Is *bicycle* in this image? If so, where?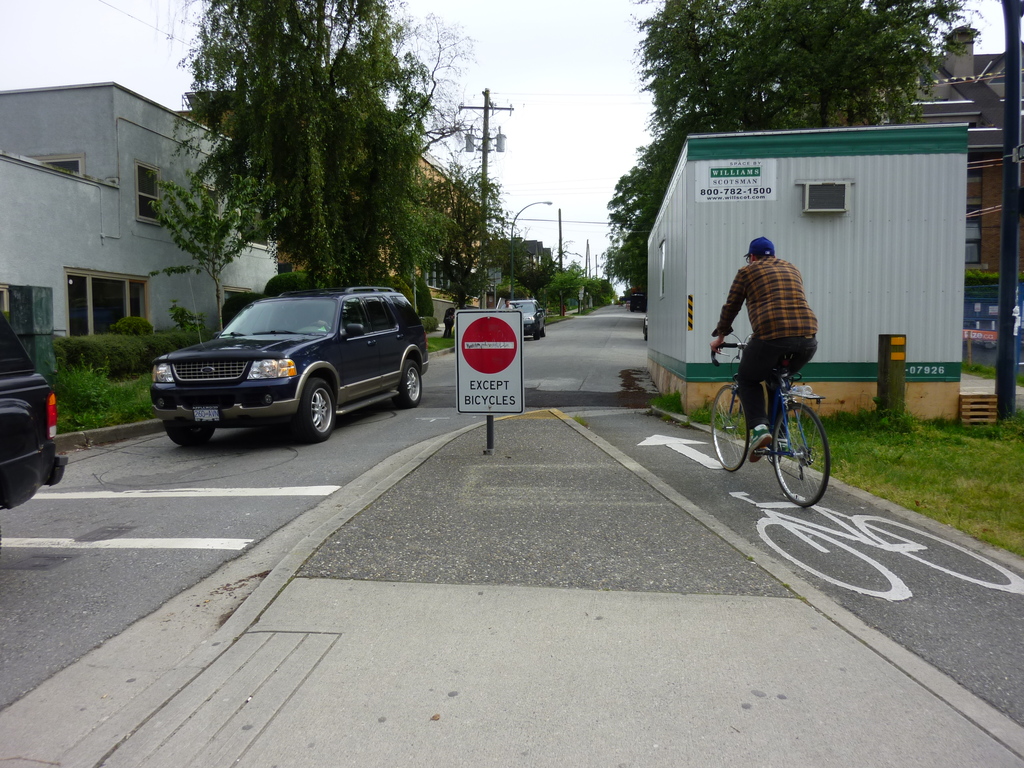
Yes, at (719, 339, 840, 512).
